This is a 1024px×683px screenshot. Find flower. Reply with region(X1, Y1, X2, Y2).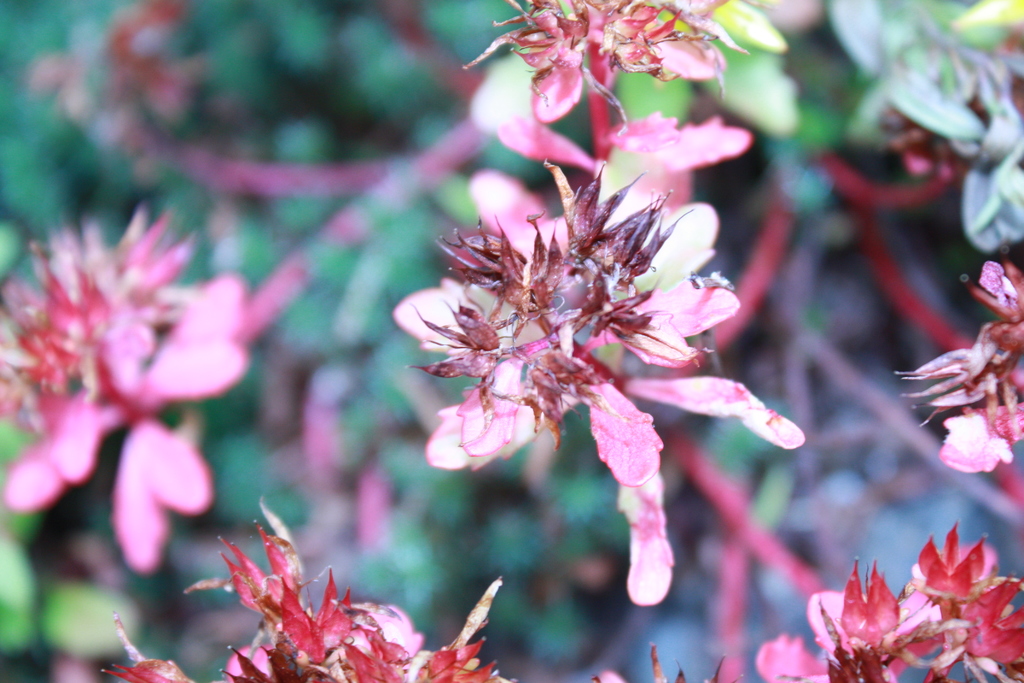
region(509, 0, 725, 119).
